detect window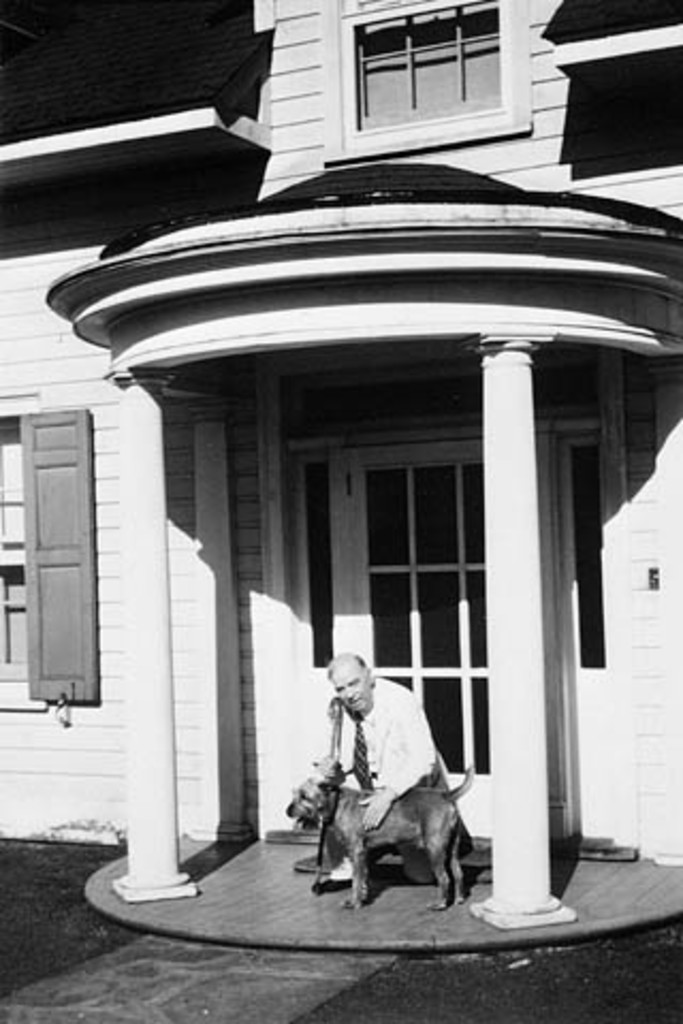
x1=295, y1=461, x2=335, y2=670
